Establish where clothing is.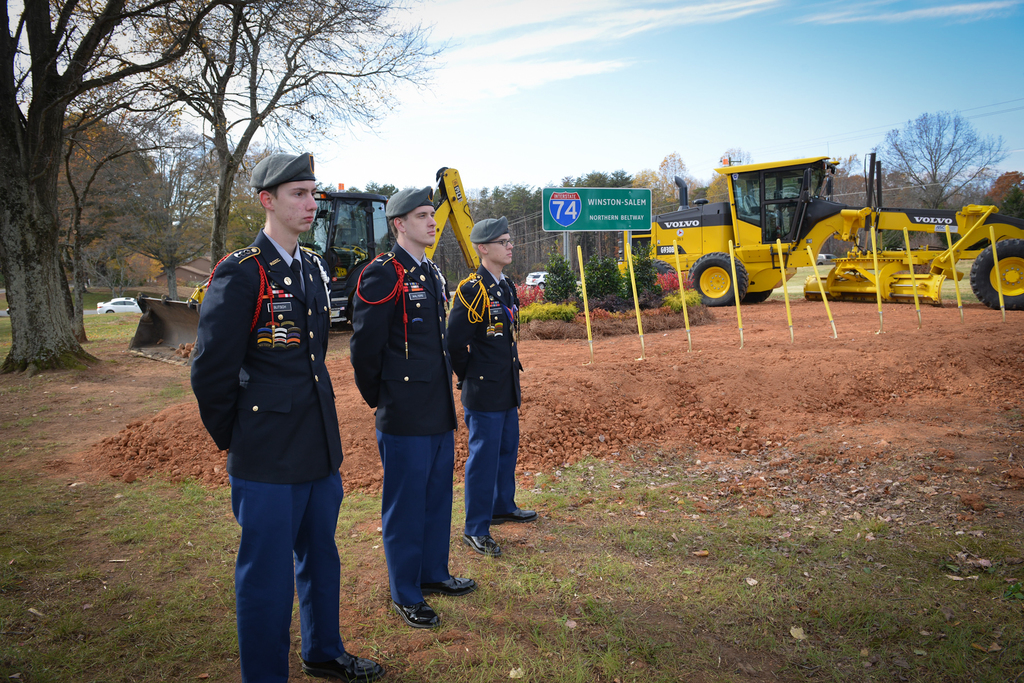
Established at <region>347, 245, 449, 601</region>.
